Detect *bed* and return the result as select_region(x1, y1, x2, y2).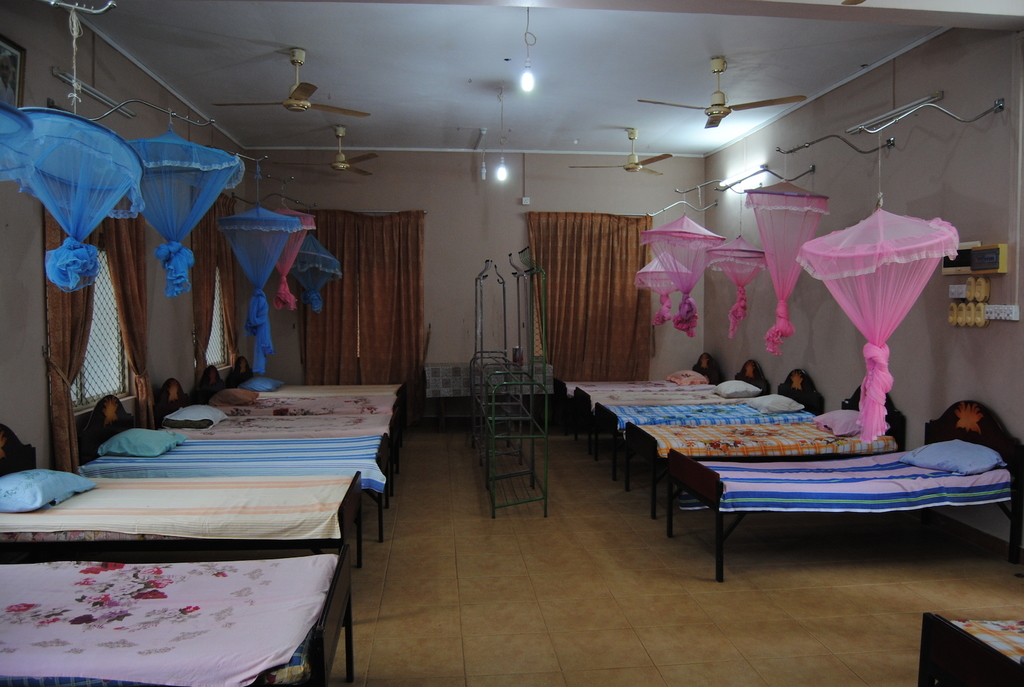
select_region(63, 396, 391, 547).
